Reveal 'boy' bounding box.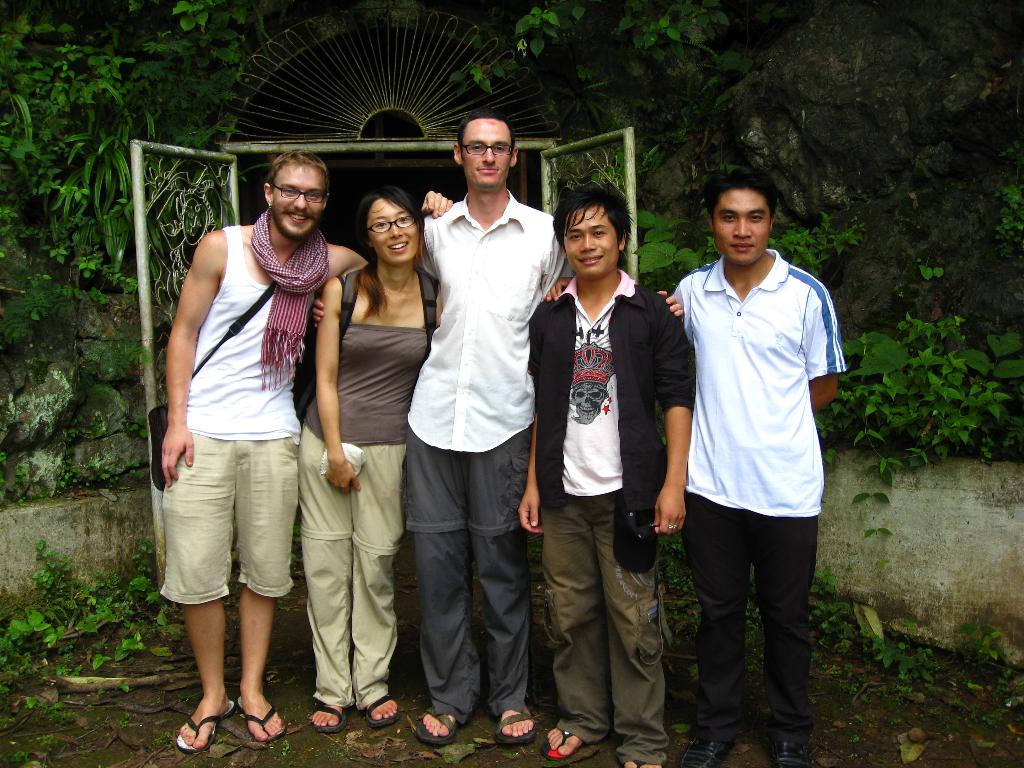
Revealed: pyautogui.locateOnScreen(662, 122, 843, 762).
